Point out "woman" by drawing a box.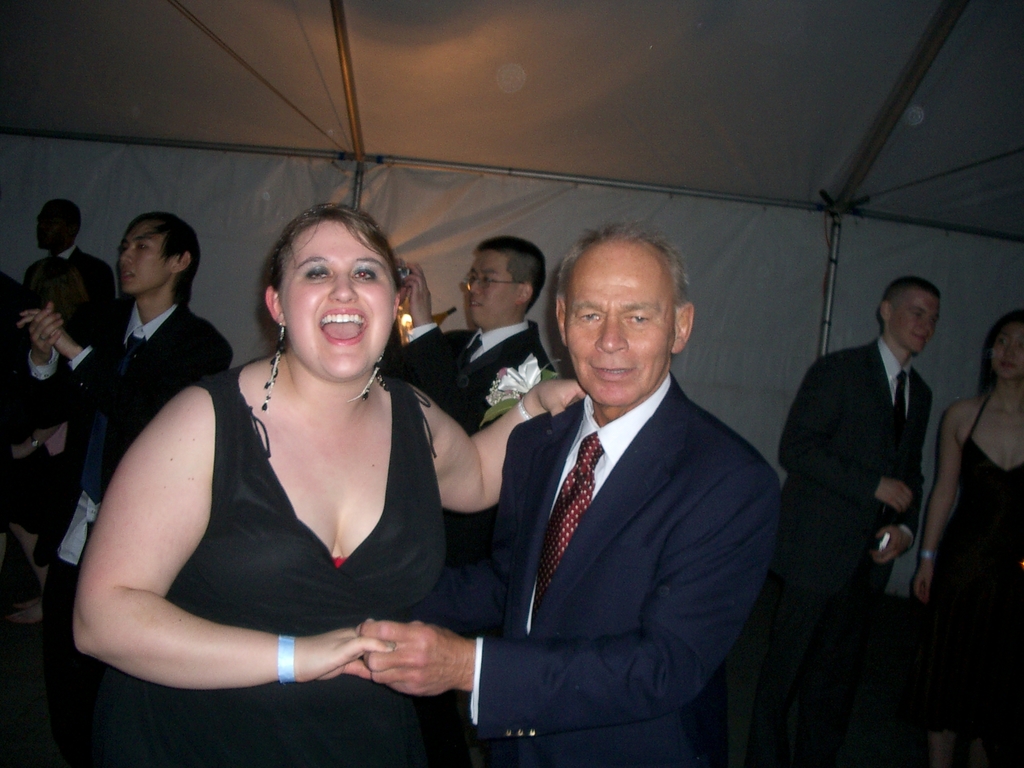
bbox=[147, 221, 616, 760].
